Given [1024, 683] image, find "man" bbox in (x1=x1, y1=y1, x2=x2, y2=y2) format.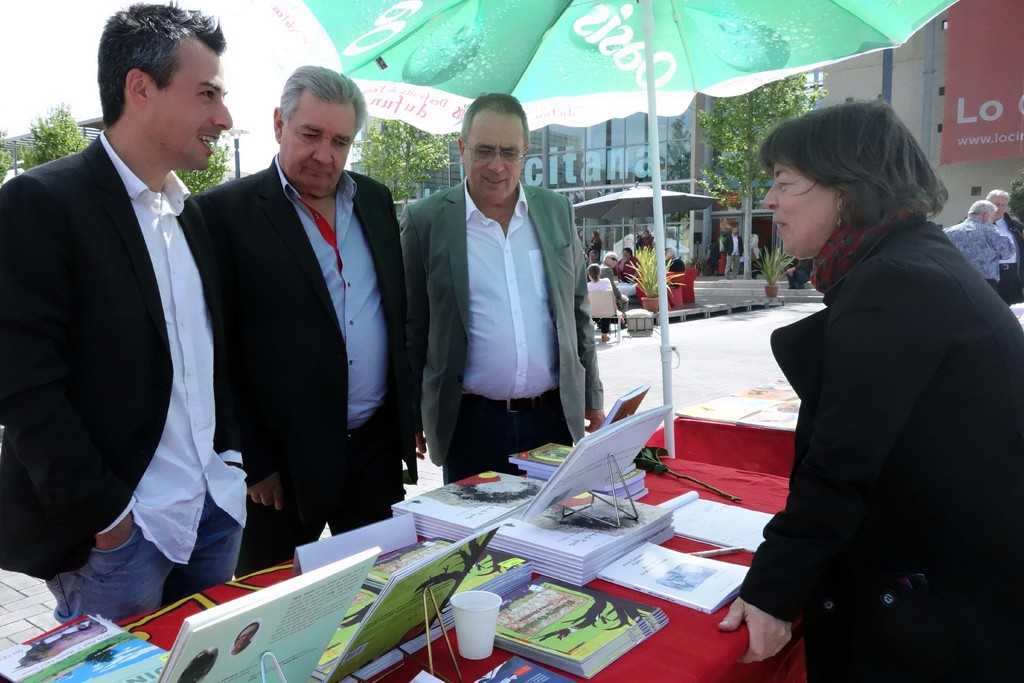
(x1=408, y1=108, x2=607, y2=491).
